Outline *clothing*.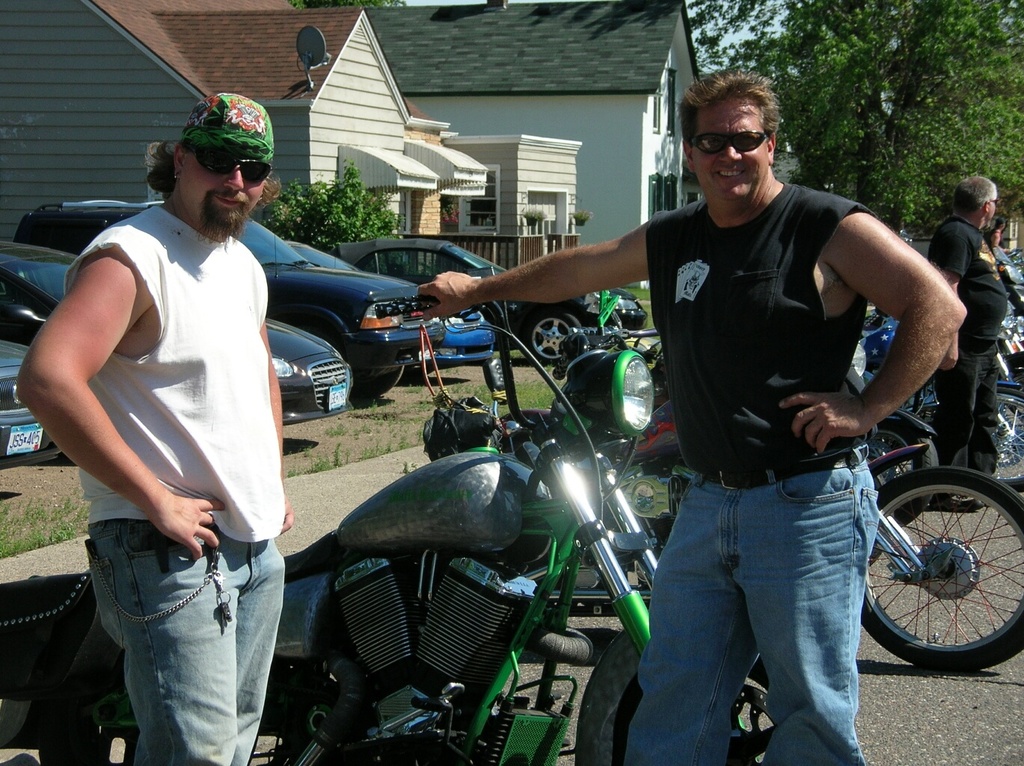
Outline: rect(624, 178, 877, 765).
